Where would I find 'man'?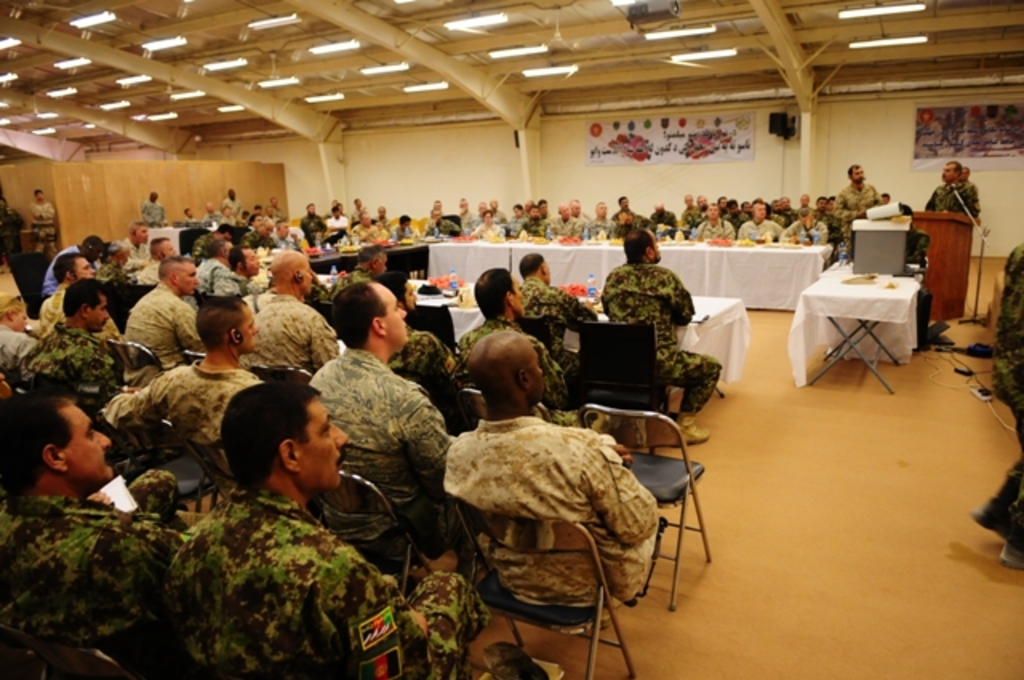
At <box>221,182,248,219</box>.
